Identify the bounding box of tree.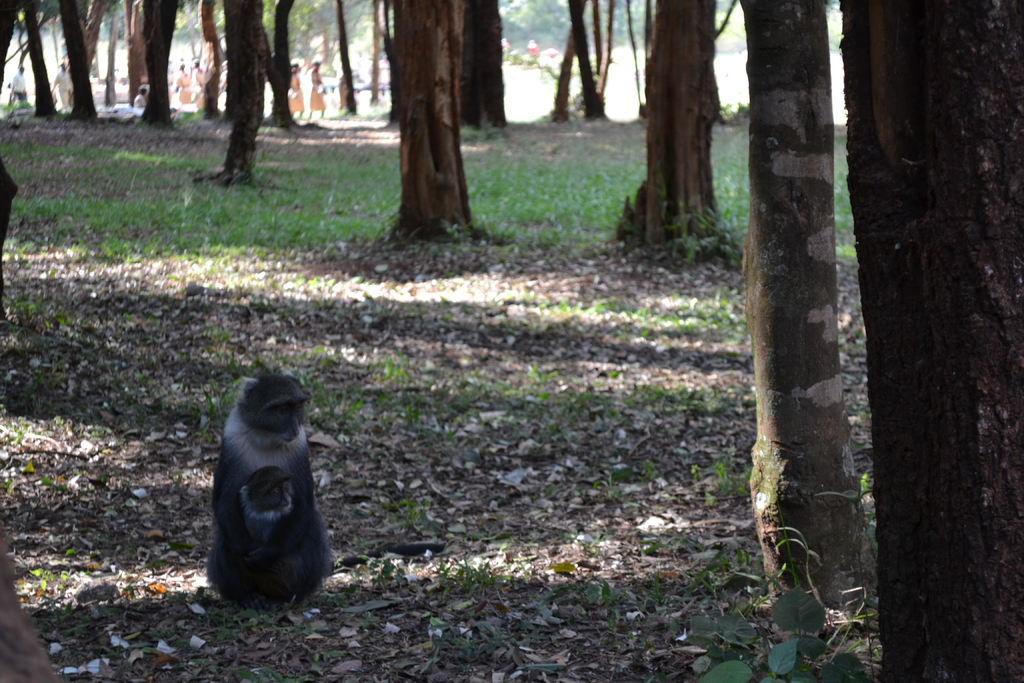
BBox(609, 0, 751, 263).
